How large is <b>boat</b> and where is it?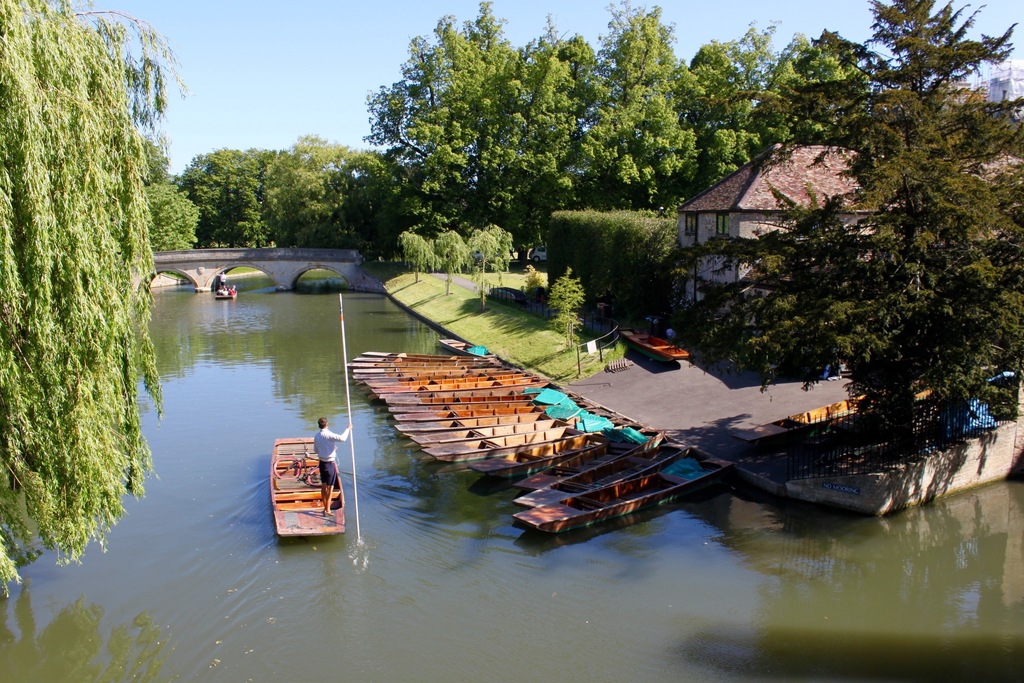
Bounding box: (x1=517, y1=437, x2=689, y2=511).
